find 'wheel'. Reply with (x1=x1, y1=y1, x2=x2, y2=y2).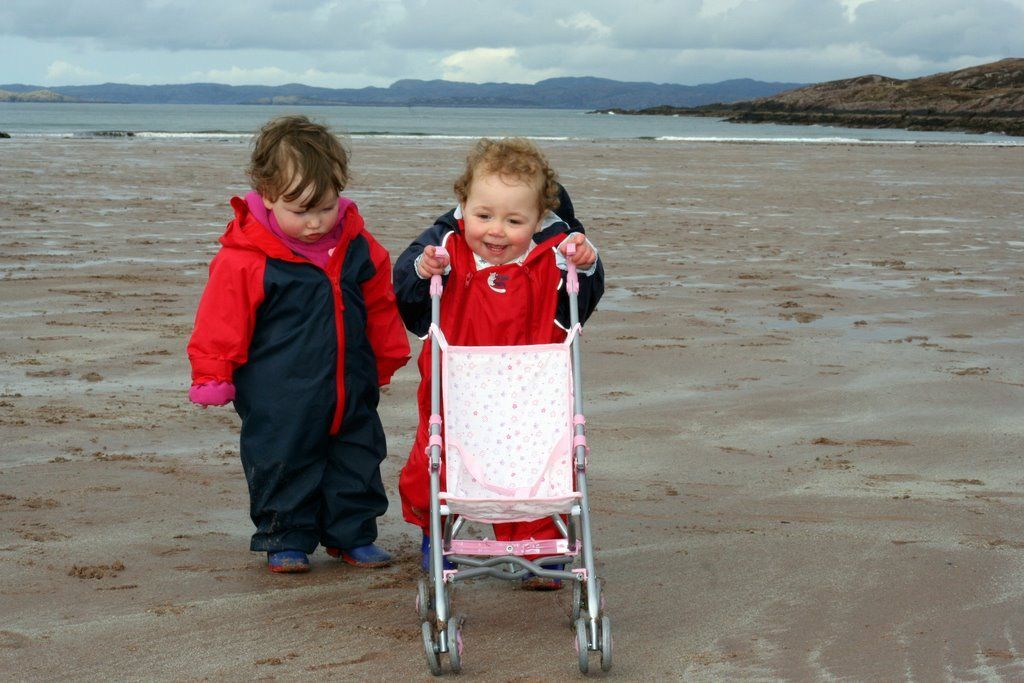
(x1=445, y1=613, x2=464, y2=676).
